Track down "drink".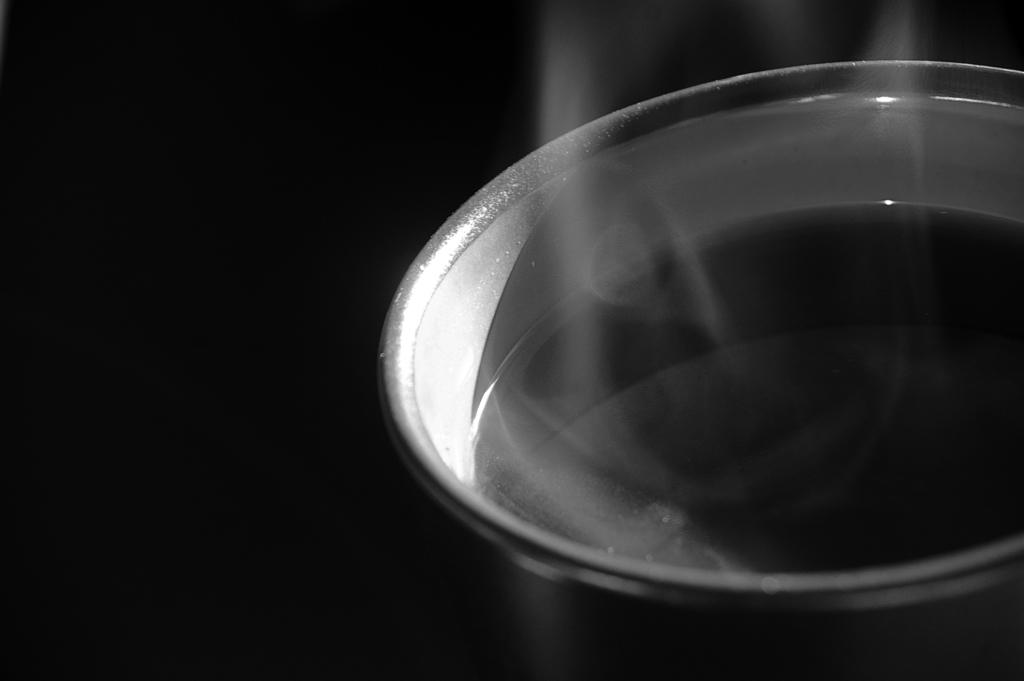
Tracked to [x1=461, y1=194, x2=1023, y2=575].
